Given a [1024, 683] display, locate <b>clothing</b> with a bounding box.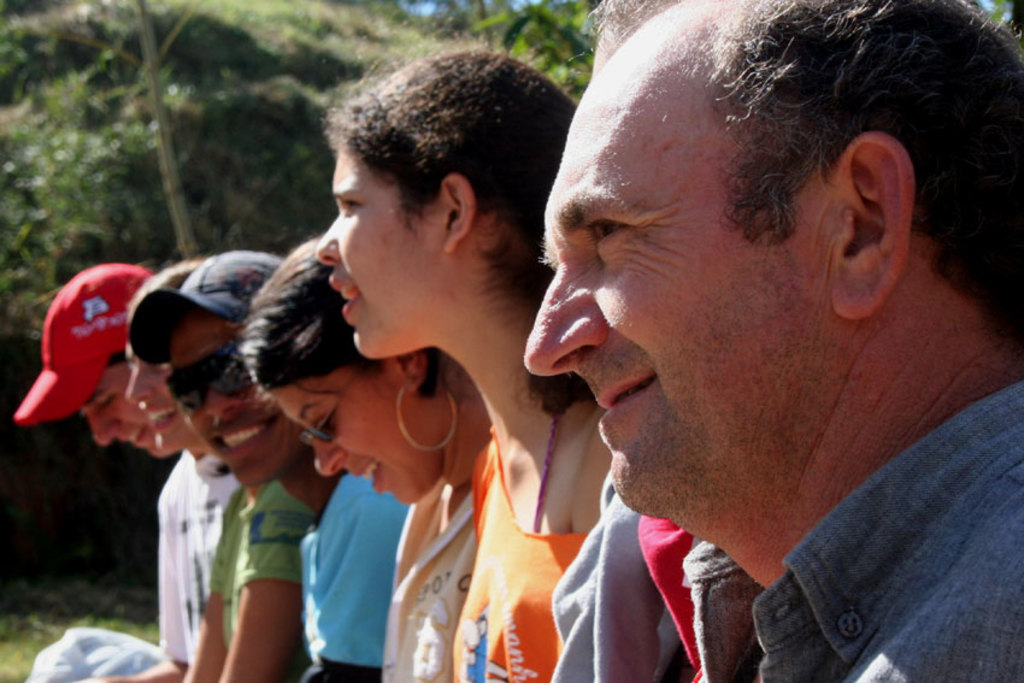
Located: <region>212, 488, 316, 682</region>.
